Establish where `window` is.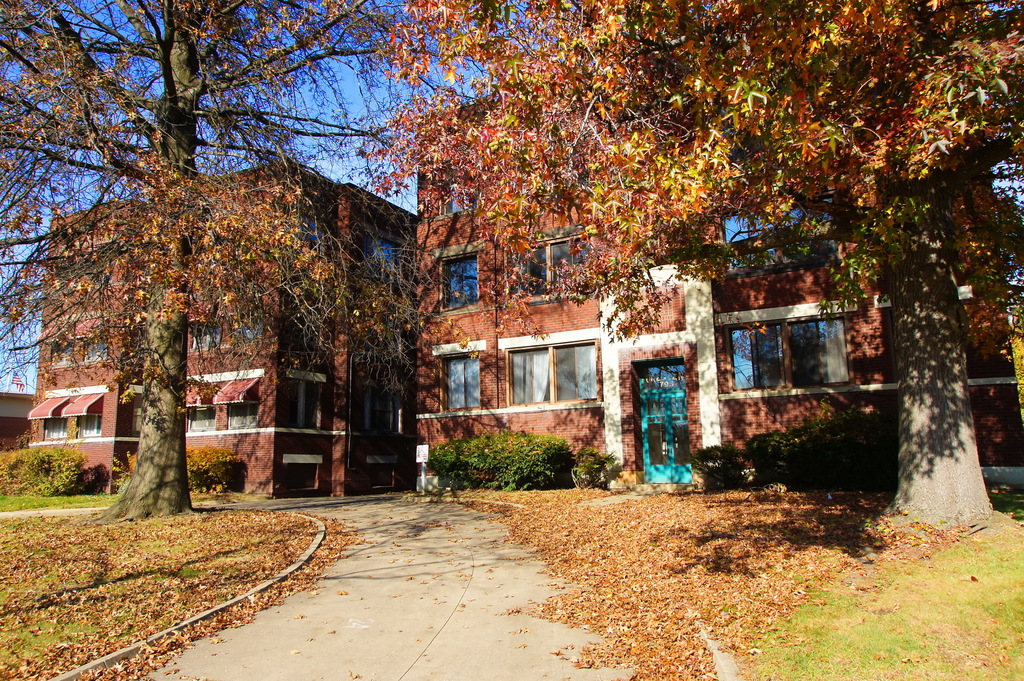
Established at detection(81, 419, 100, 433).
